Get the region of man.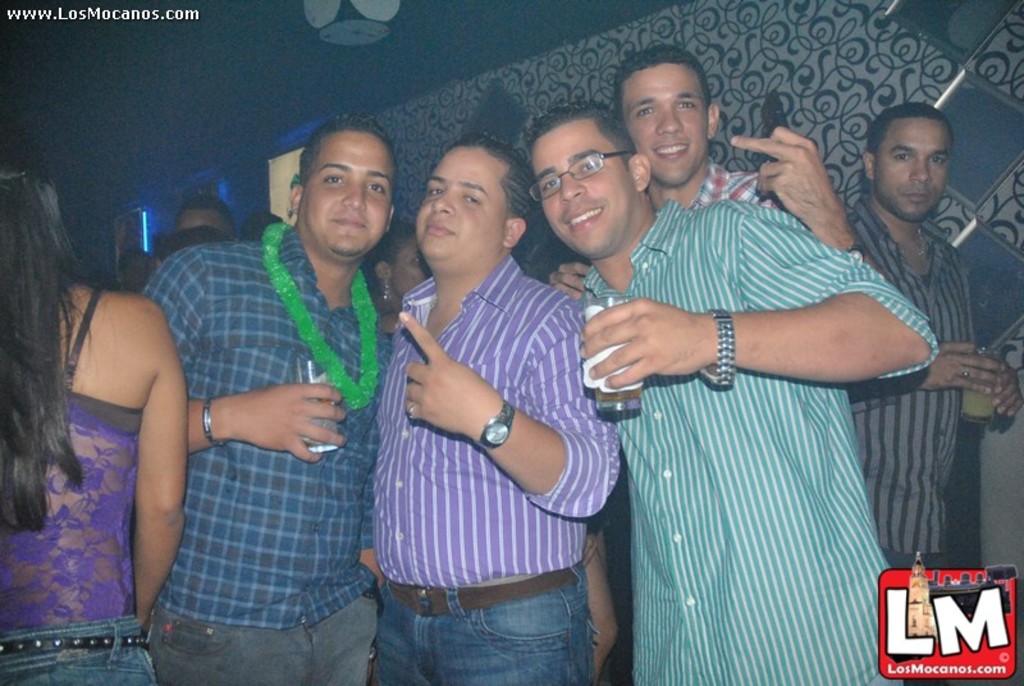
147,113,403,685.
